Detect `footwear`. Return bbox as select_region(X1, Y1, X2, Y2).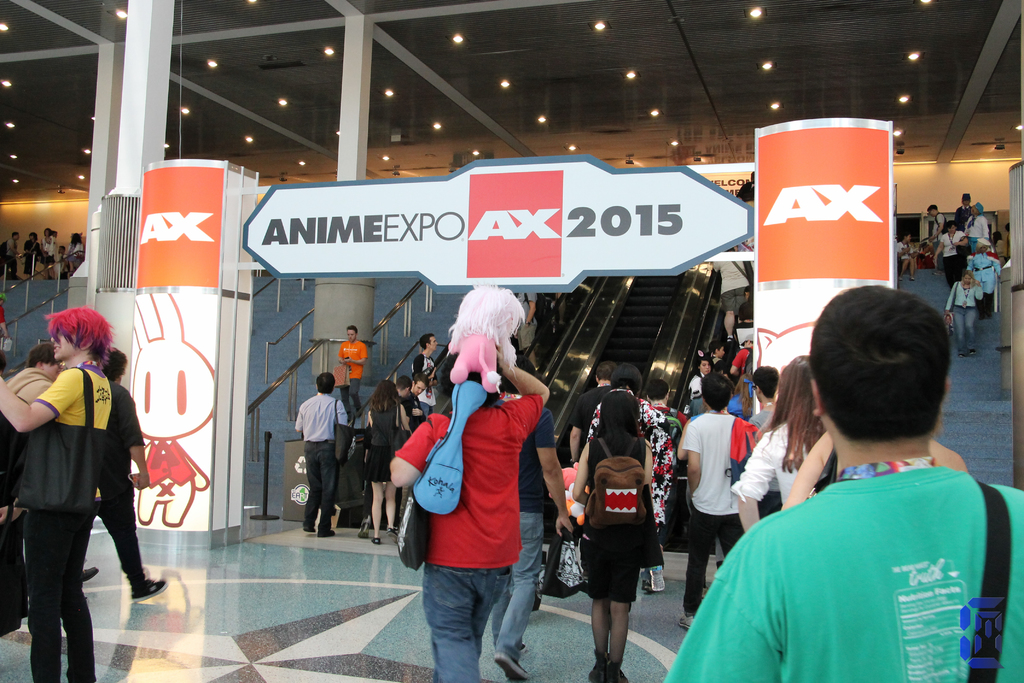
select_region(77, 557, 110, 589).
